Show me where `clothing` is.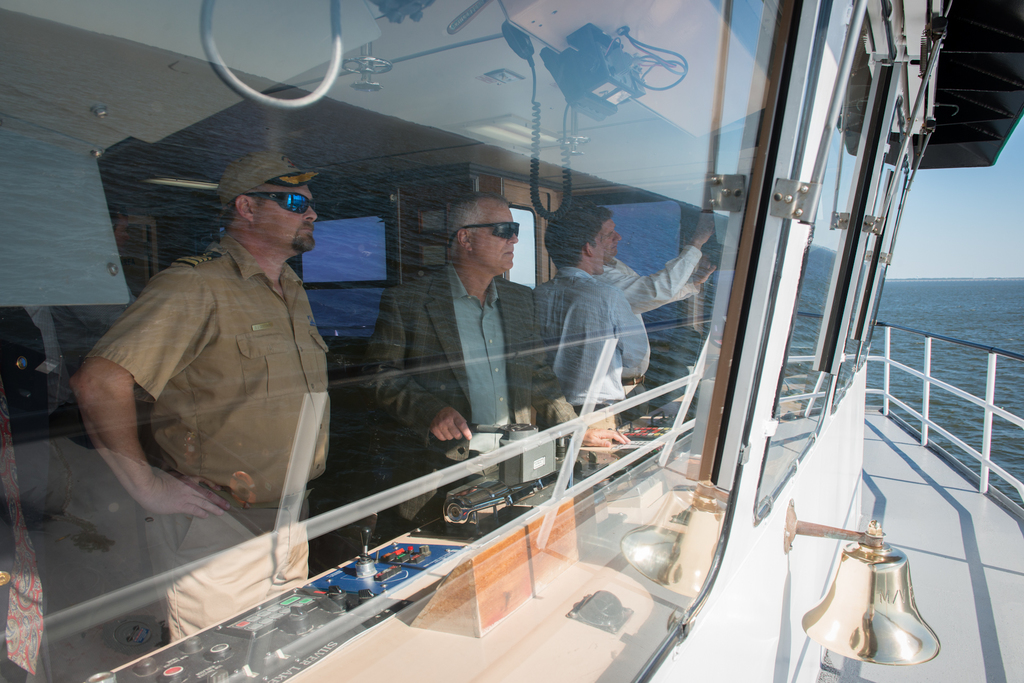
`clothing` is at (601, 253, 703, 394).
